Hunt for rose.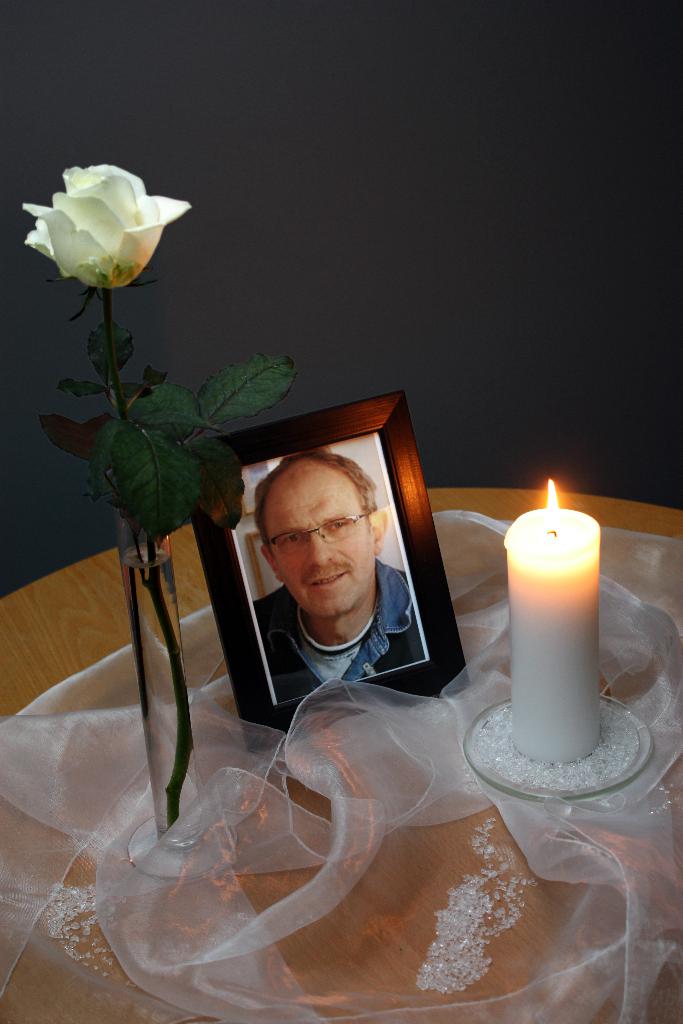
Hunted down at 17/167/192/293.
